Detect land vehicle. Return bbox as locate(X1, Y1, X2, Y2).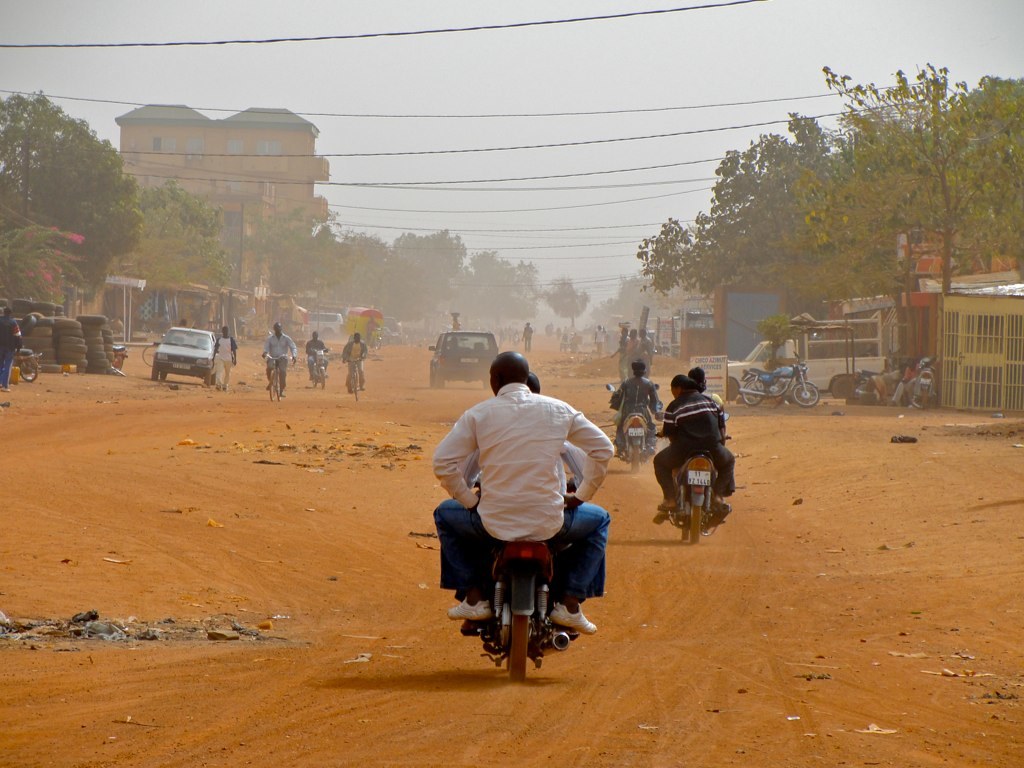
locate(354, 352, 365, 393).
